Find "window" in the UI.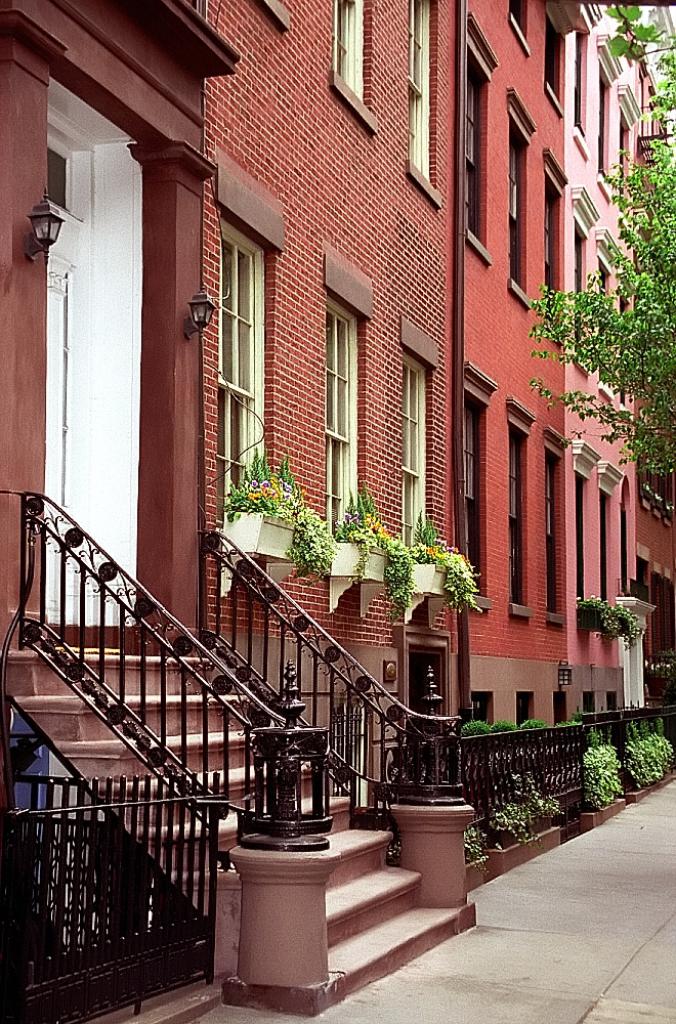
UI element at pyautogui.locateOnScreen(542, 19, 561, 101).
